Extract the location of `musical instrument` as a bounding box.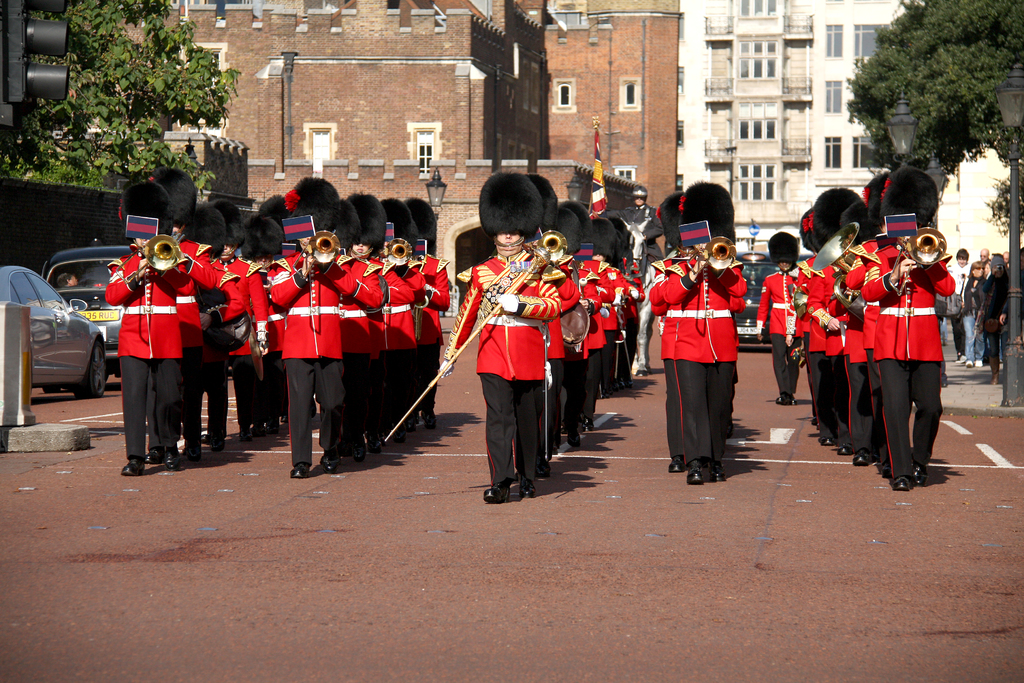
region(806, 217, 875, 315).
